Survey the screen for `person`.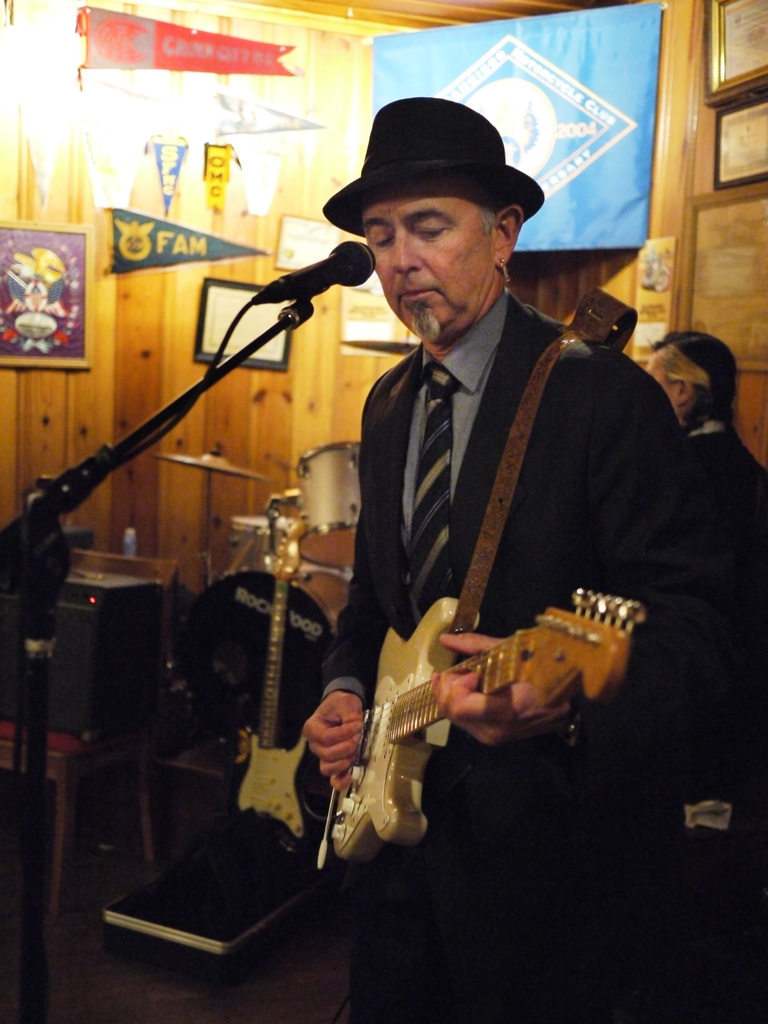
Survey found: x1=306 y1=94 x2=703 y2=1023.
